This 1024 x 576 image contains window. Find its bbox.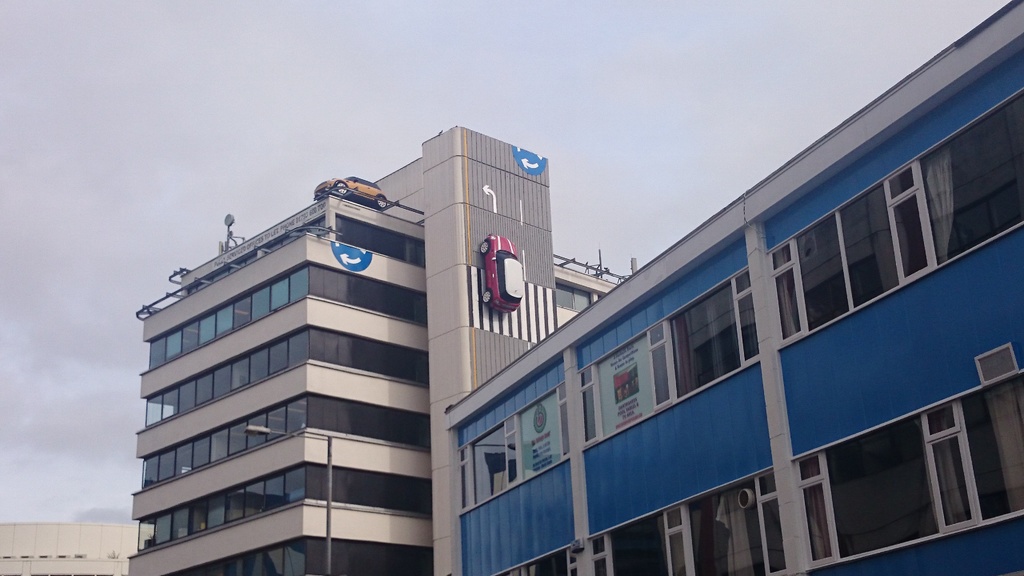
rect(764, 82, 1023, 354).
